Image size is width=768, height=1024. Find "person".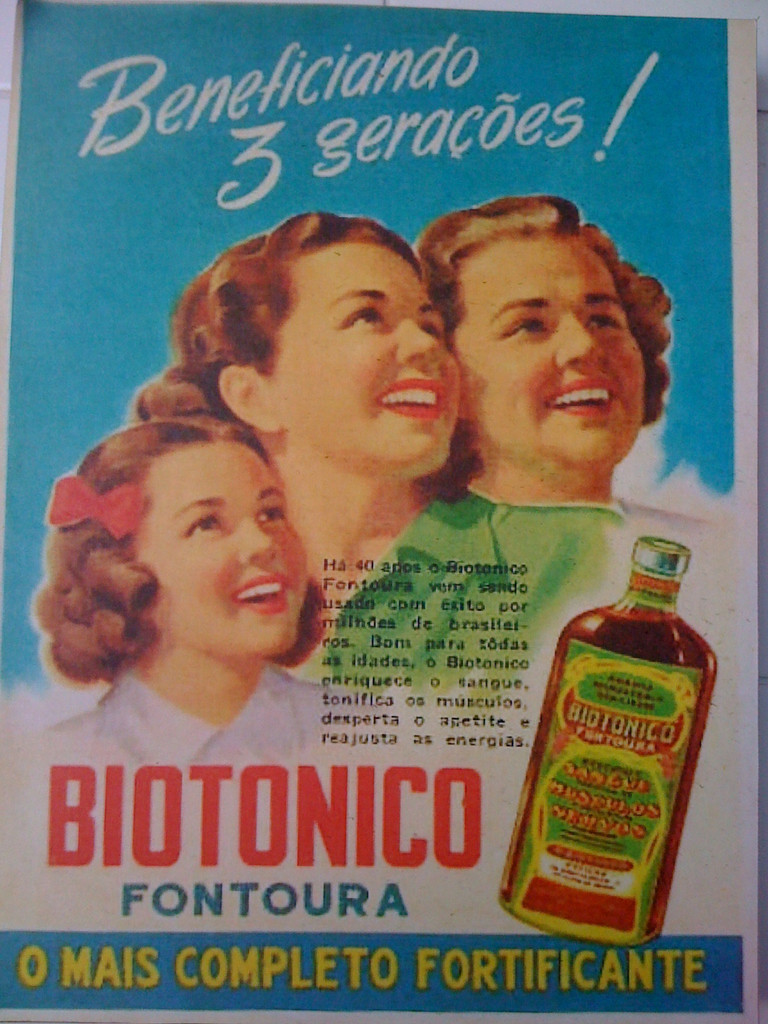
[19,410,367,809].
